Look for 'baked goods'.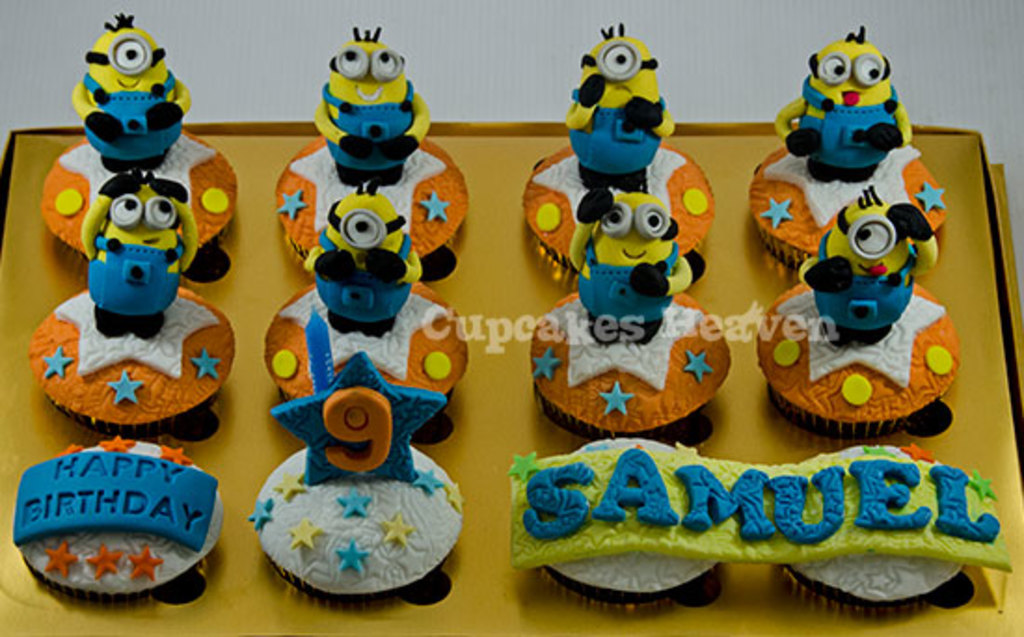
Found: crop(523, 15, 719, 279).
